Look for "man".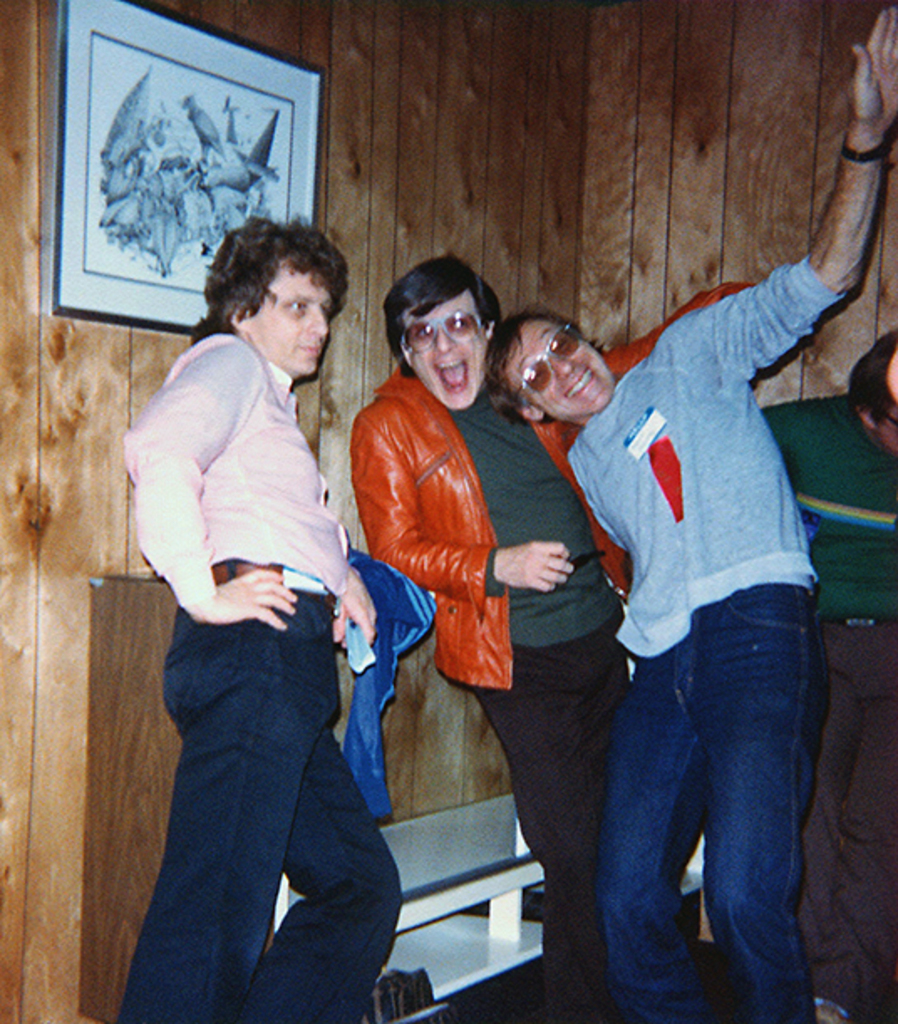
Found: [486, 0, 897, 1023].
